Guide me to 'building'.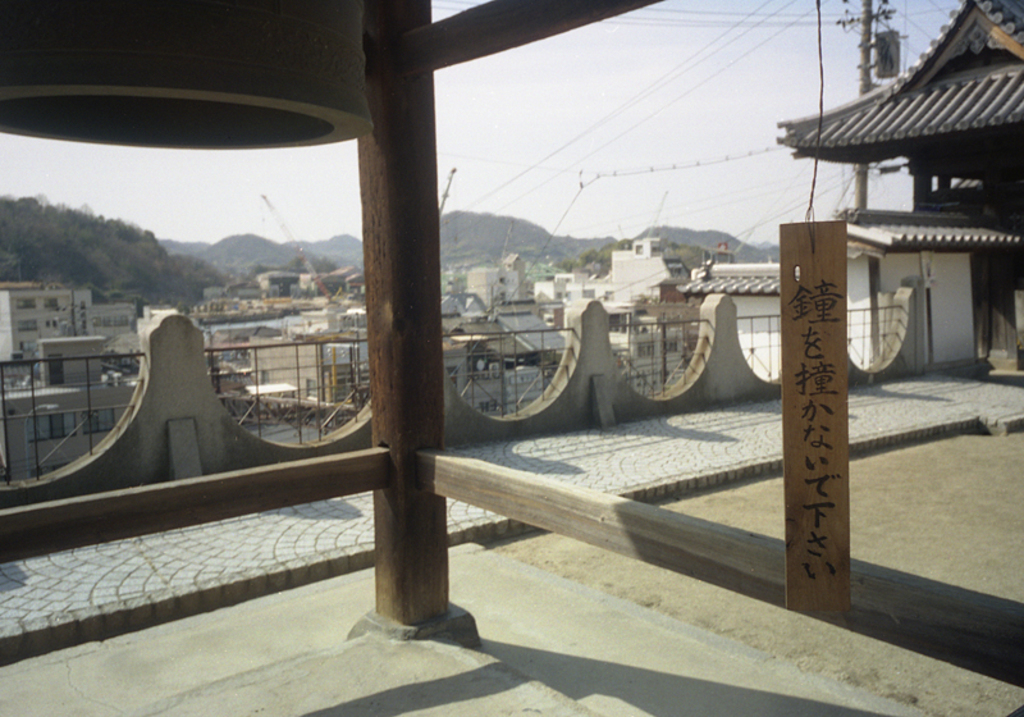
Guidance: x1=0 y1=283 x2=97 y2=364.
